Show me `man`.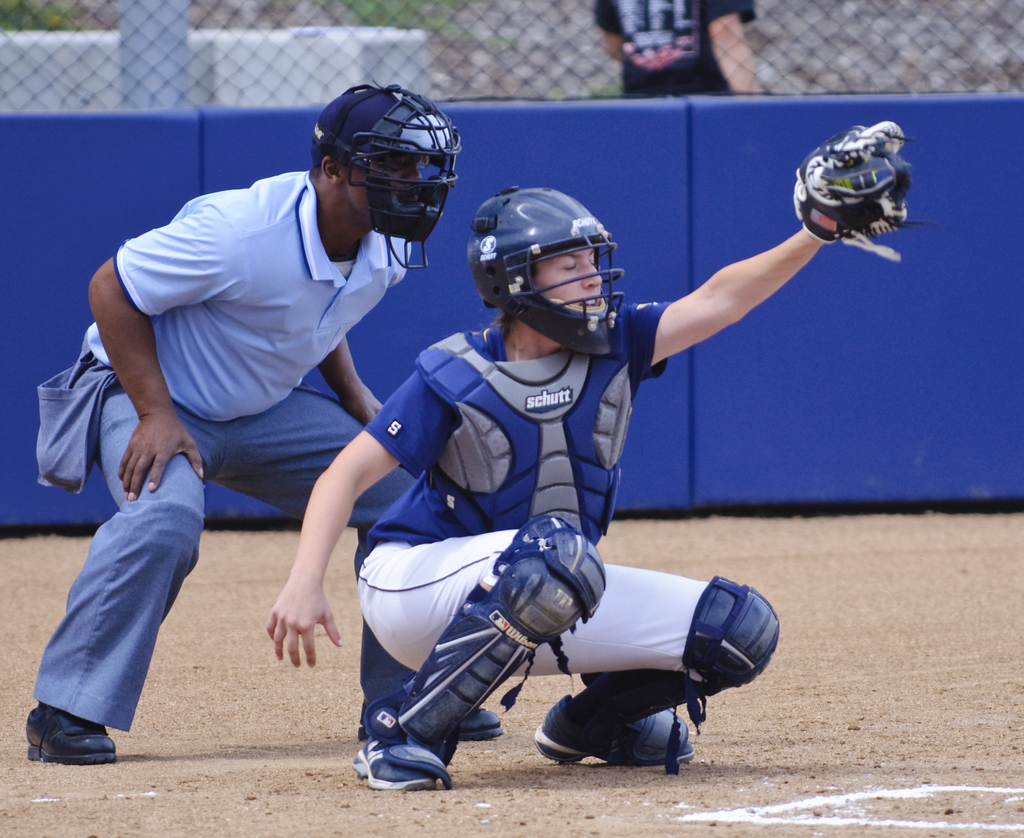
`man` is here: crop(262, 120, 897, 787).
